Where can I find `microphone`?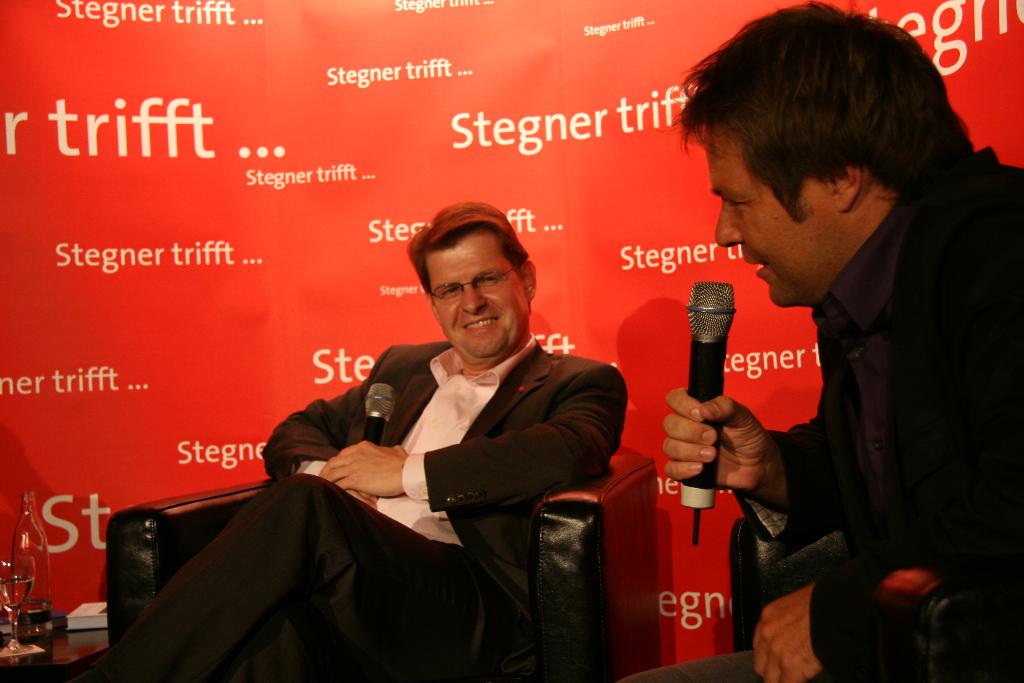
You can find it at crop(360, 383, 395, 446).
